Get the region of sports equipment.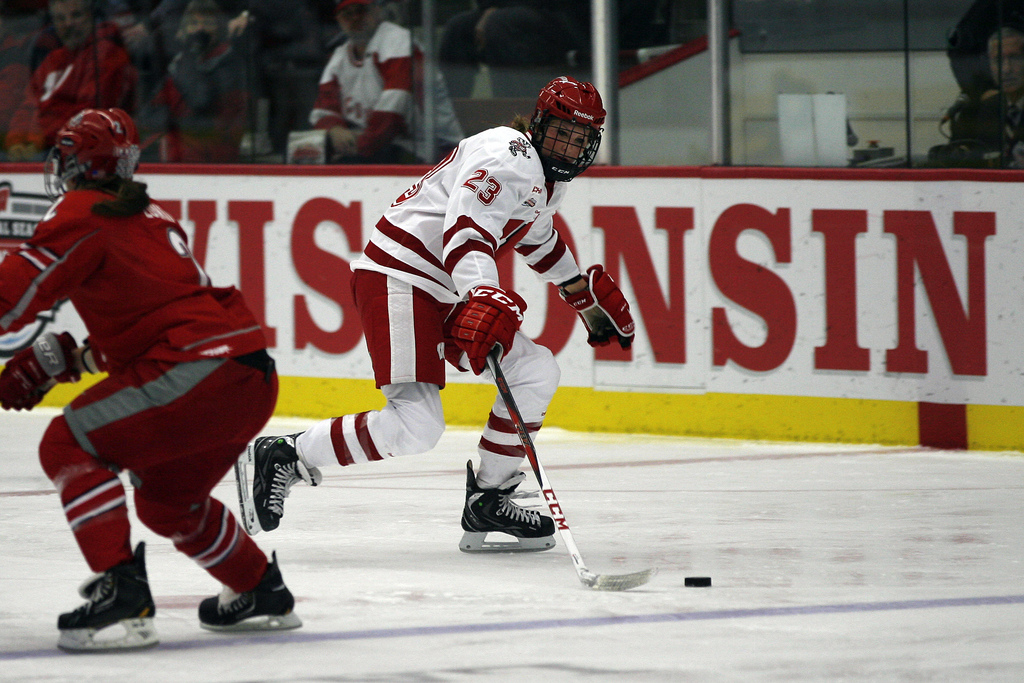
[235, 436, 320, 538].
